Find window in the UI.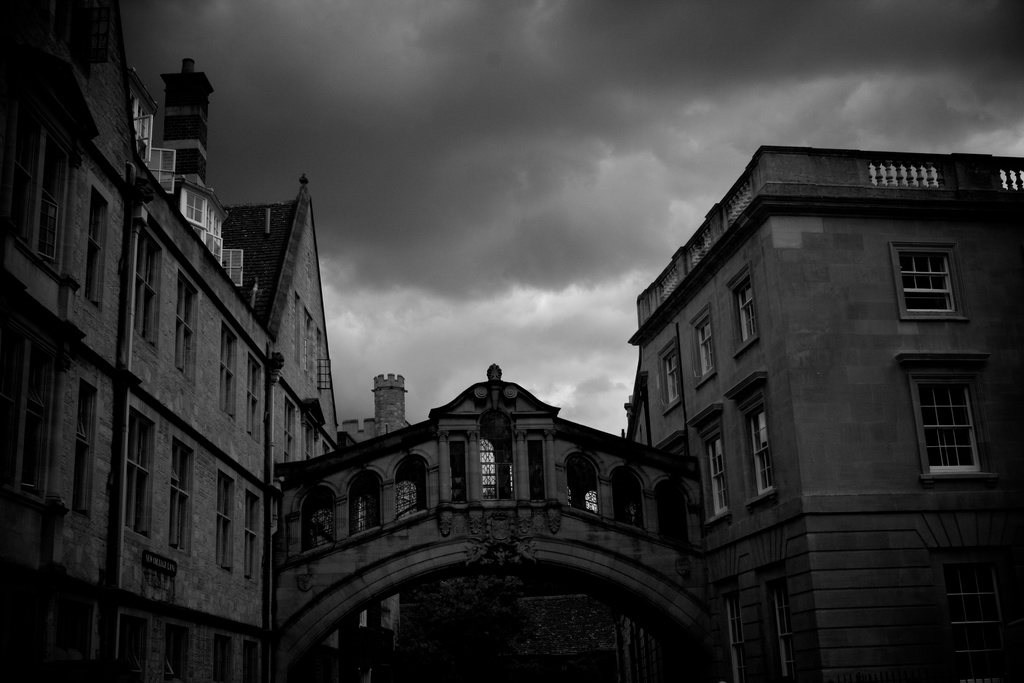
UI element at [left=184, top=184, right=248, bottom=289].
